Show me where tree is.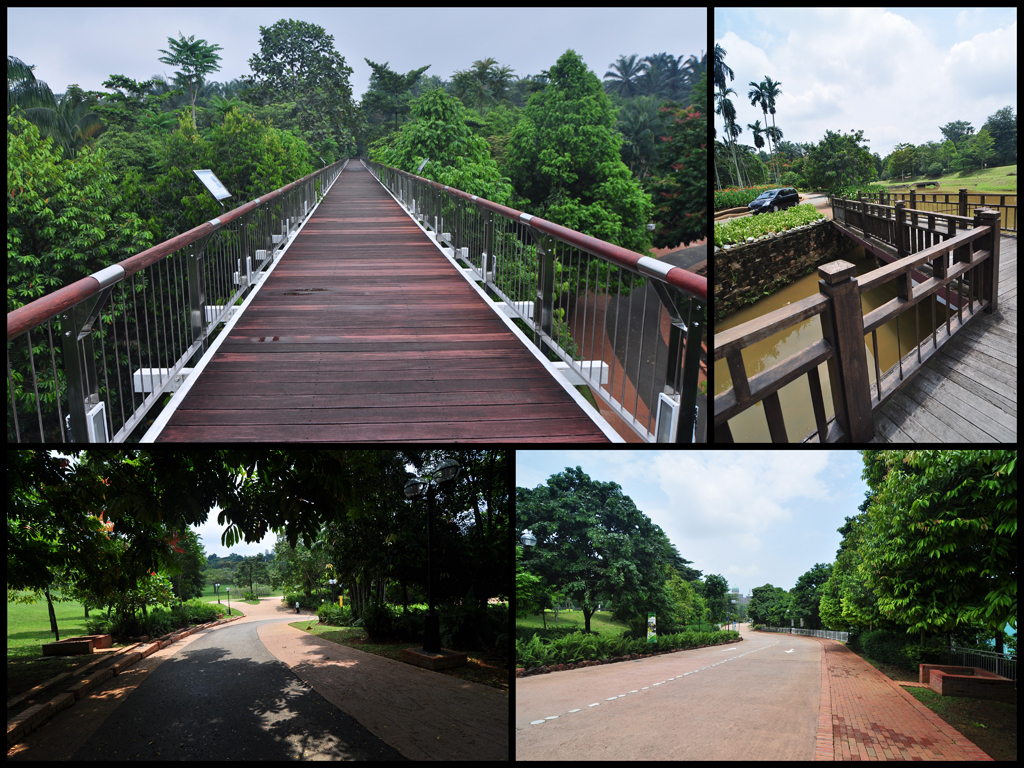
tree is at crop(5, 458, 124, 641).
